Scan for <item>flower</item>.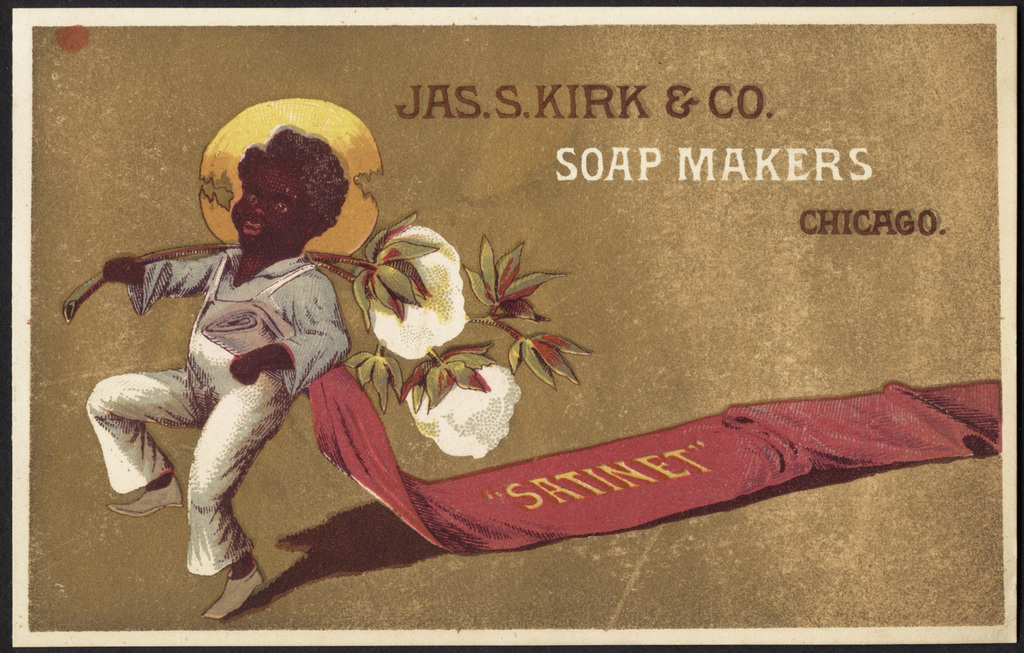
Scan result: {"x1": 352, "y1": 214, "x2": 470, "y2": 353}.
